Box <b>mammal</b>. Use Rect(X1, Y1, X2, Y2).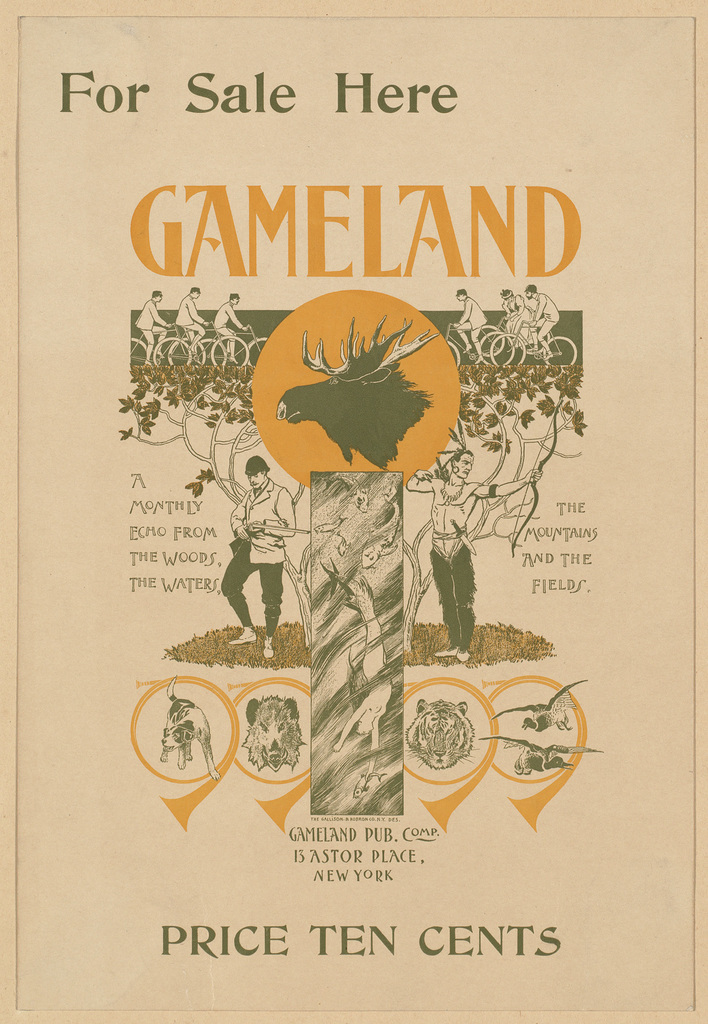
Rect(334, 617, 390, 774).
